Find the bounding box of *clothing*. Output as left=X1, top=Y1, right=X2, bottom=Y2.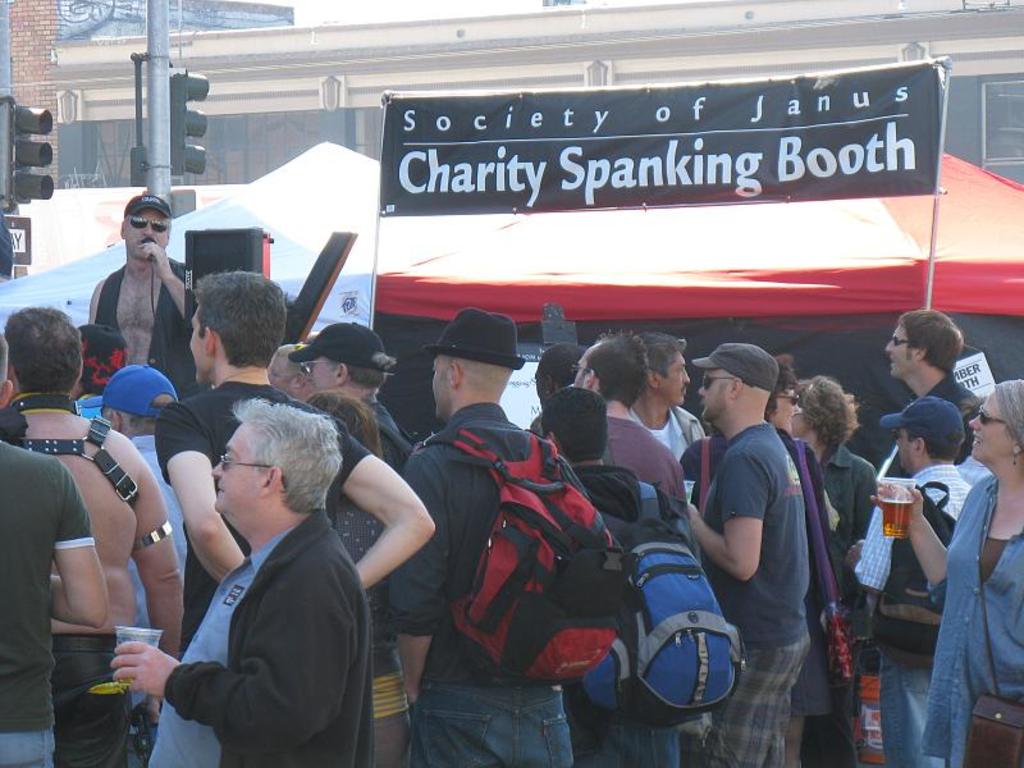
left=644, top=403, right=717, bottom=463.
